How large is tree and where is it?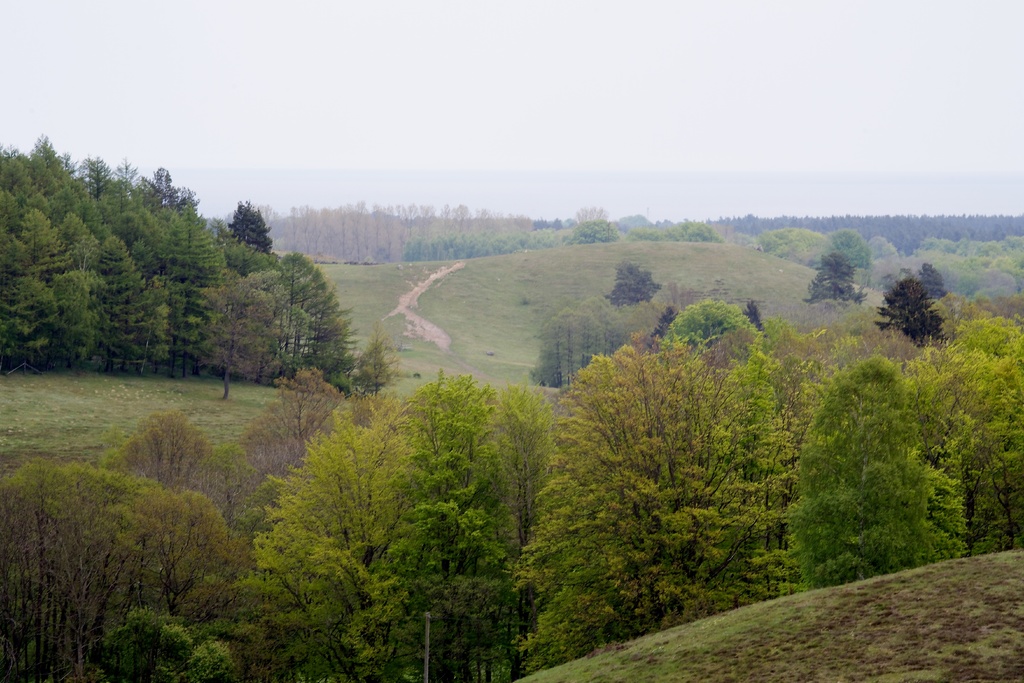
Bounding box: bbox=(565, 212, 618, 248).
